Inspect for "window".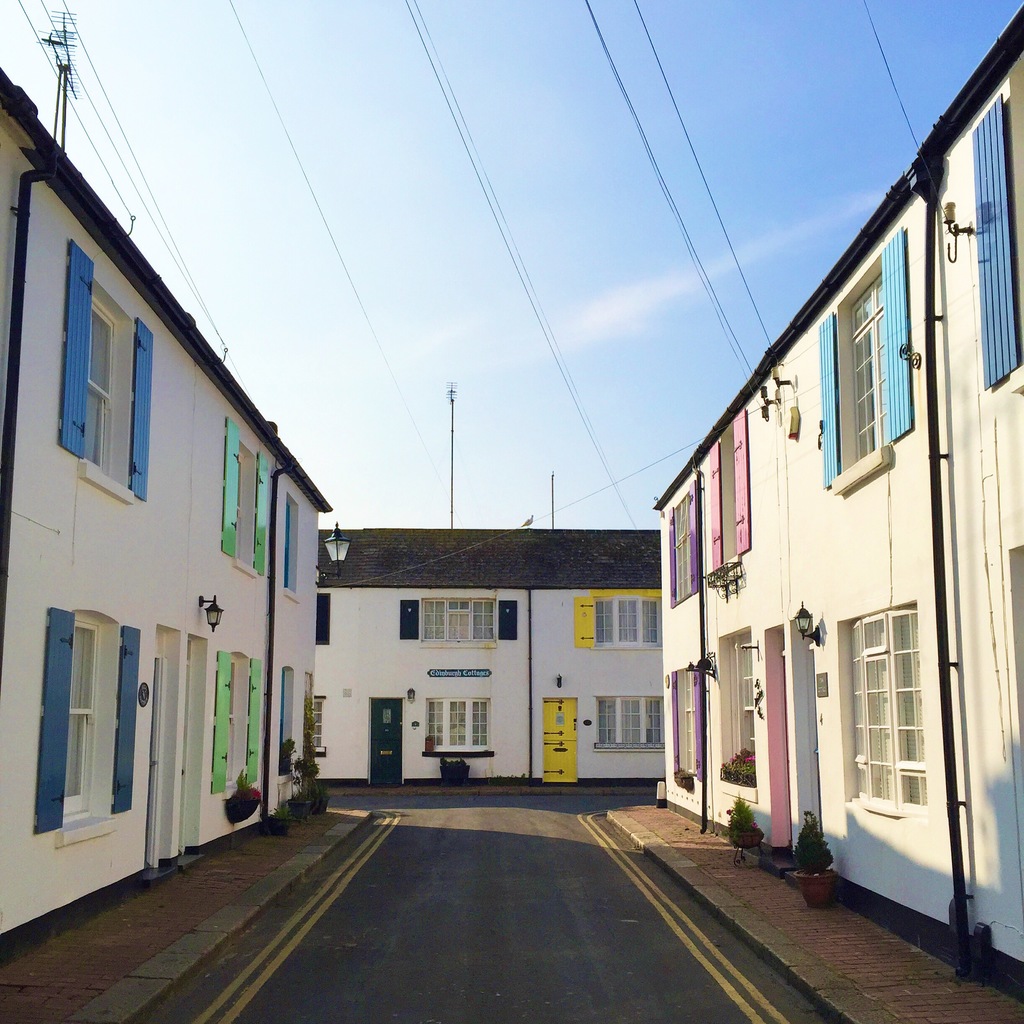
Inspection: select_region(713, 417, 746, 571).
